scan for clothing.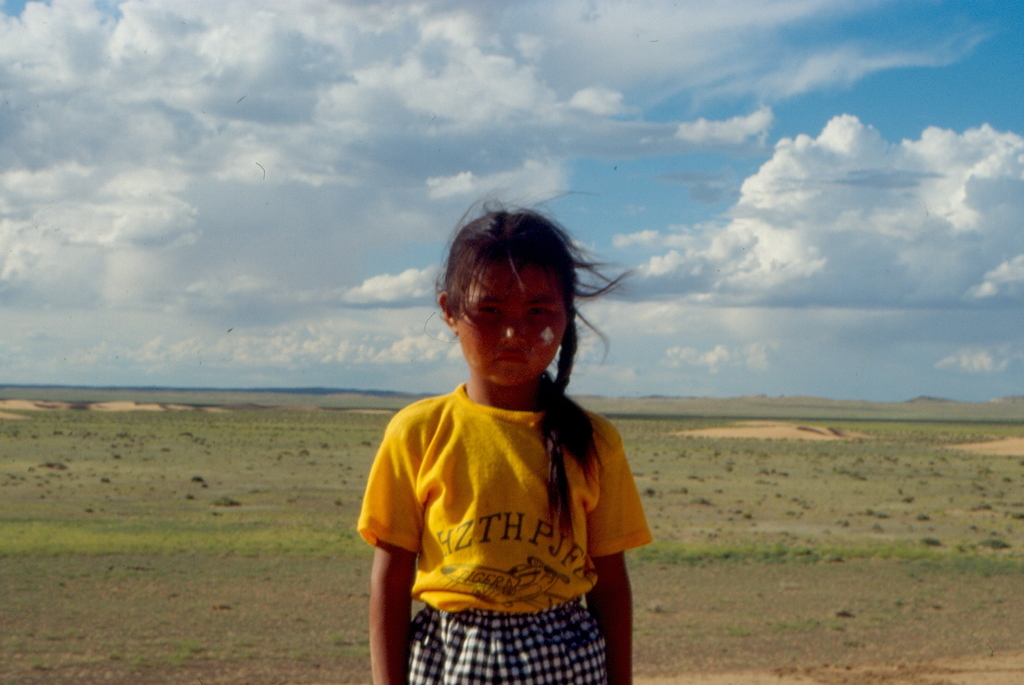
Scan result: 361,340,643,663.
